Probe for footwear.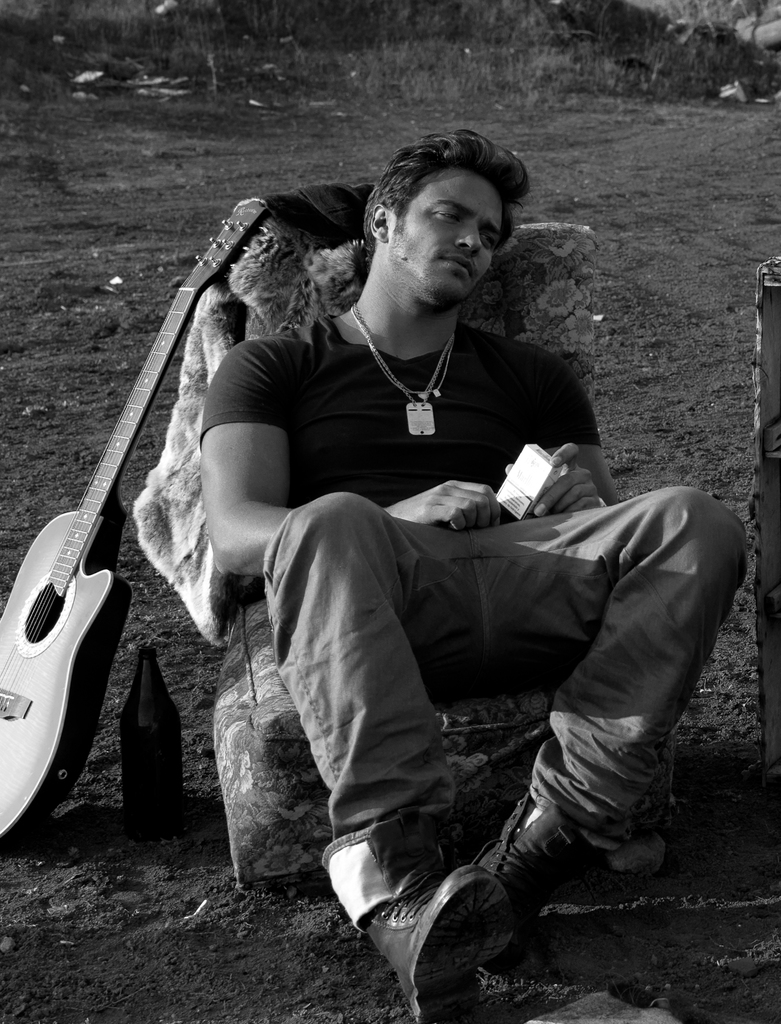
Probe result: bbox=[343, 862, 536, 1023].
